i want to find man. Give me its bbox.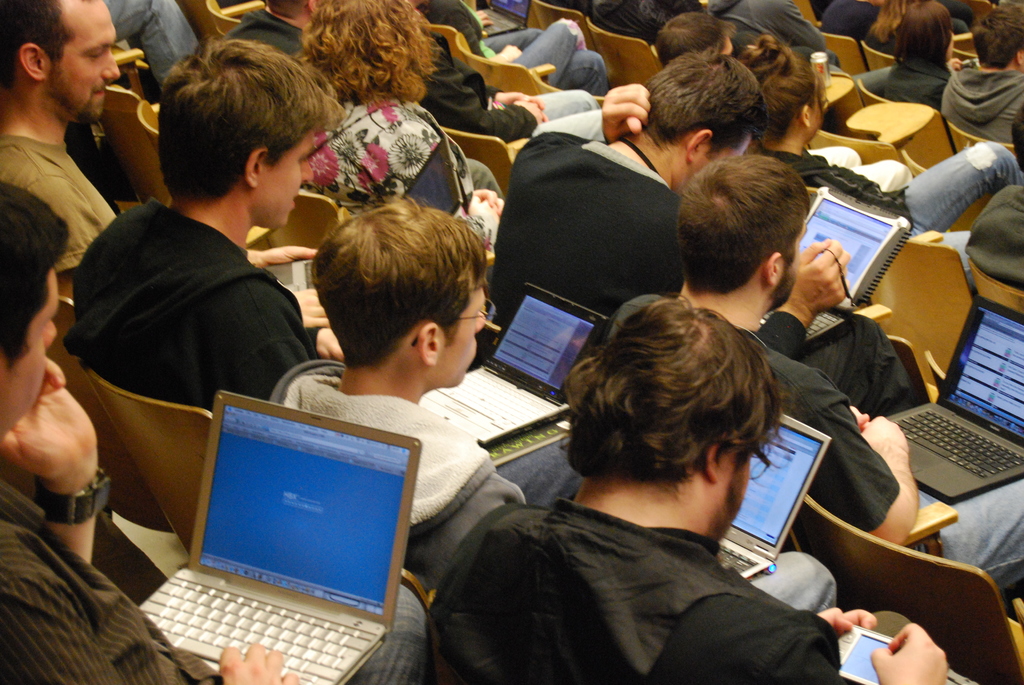
607, 158, 1023, 585.
